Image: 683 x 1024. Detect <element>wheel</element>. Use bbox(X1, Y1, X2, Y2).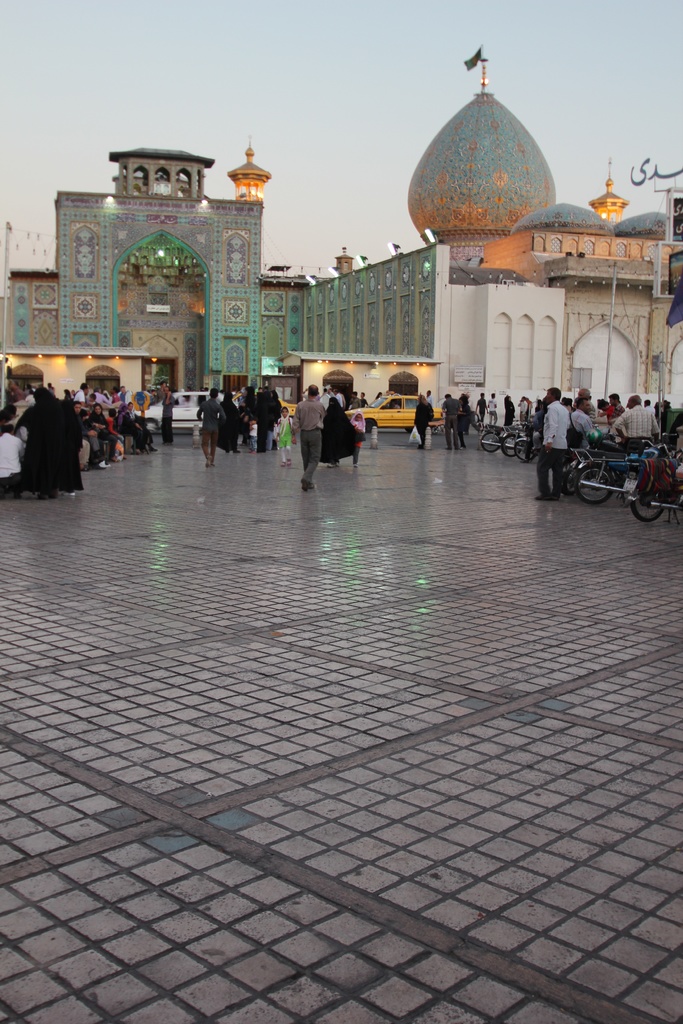
bbox(513, 438, 535, 462).
